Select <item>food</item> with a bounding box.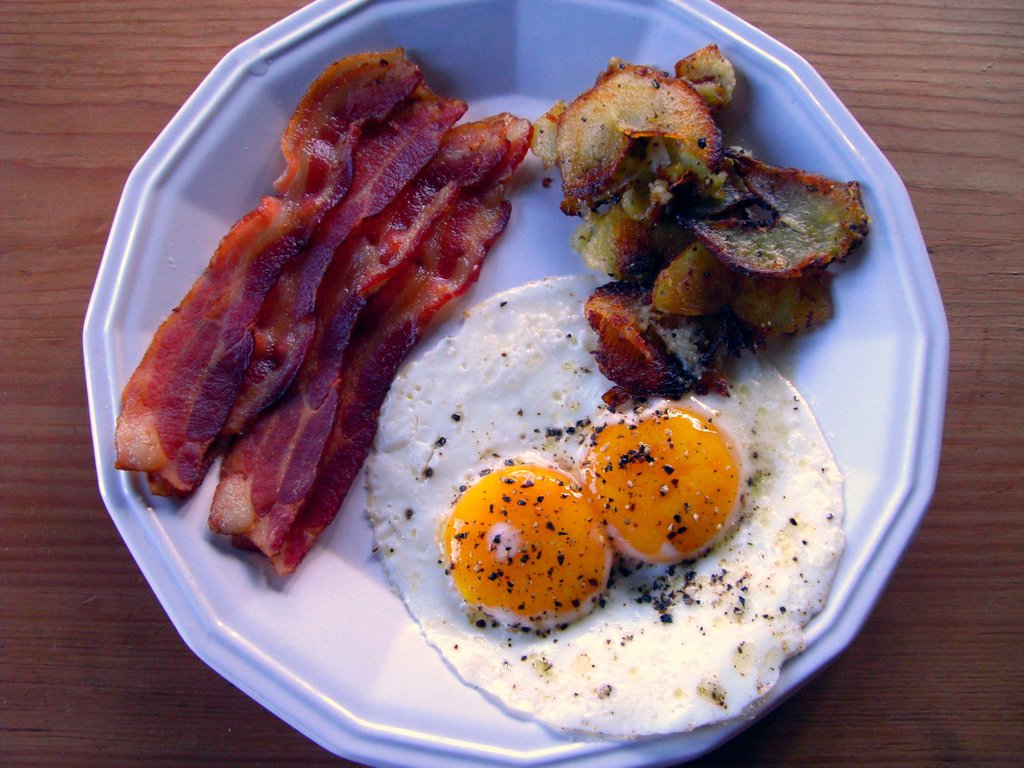
[364, 269, 849, 737].
